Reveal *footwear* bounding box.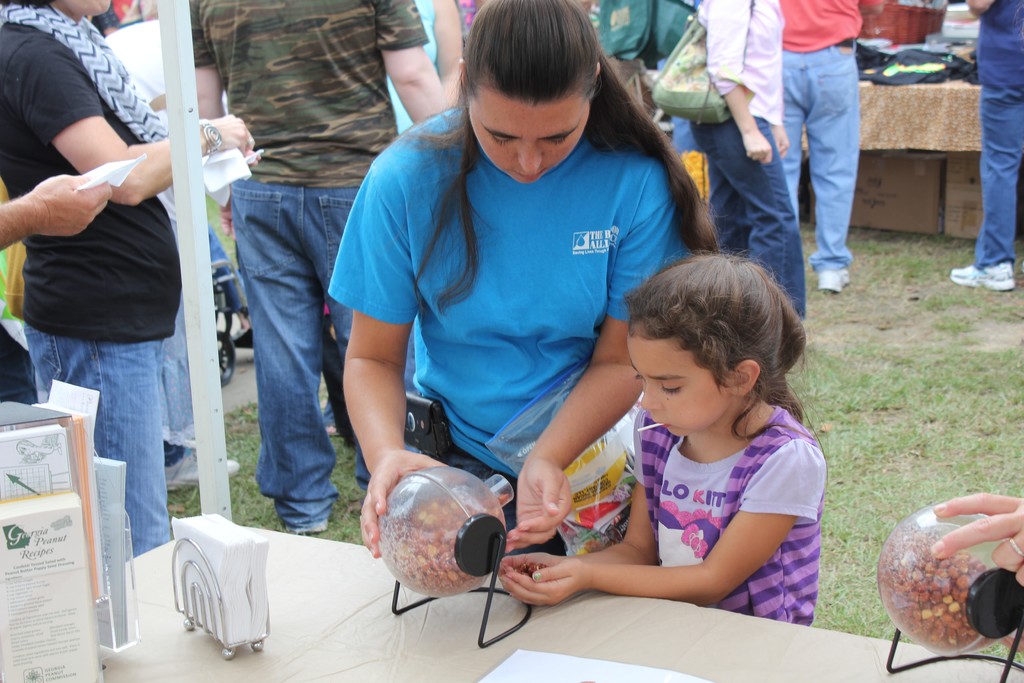
Revealed: x1=814, y1=267, x2=848, y2=289.
